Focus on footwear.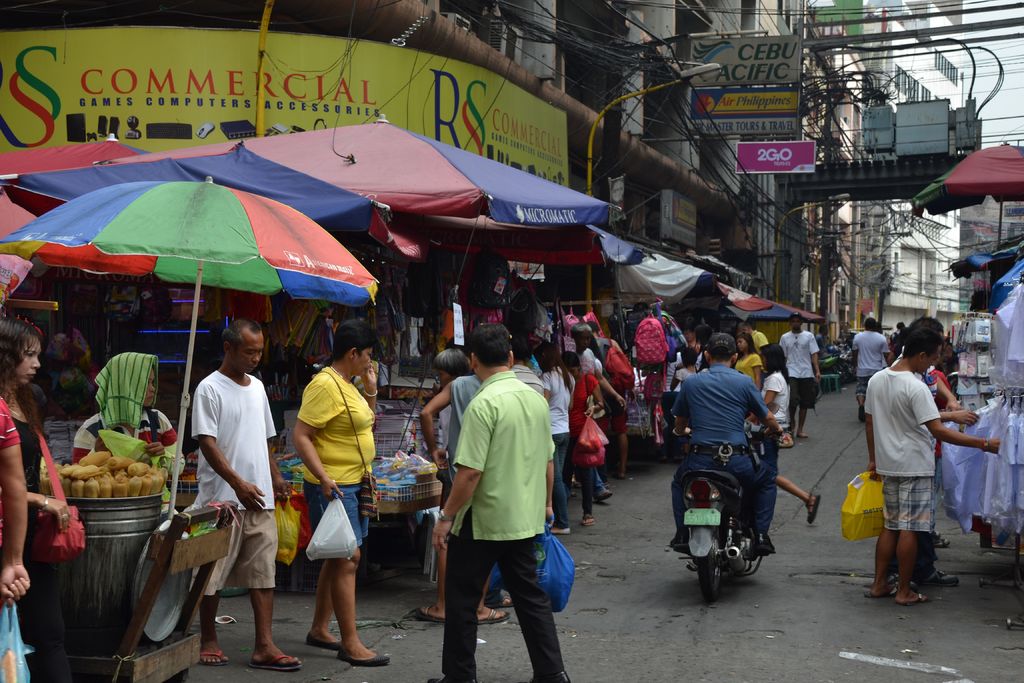
Focused at (left=310, top=625, right=340, bottom=649).
